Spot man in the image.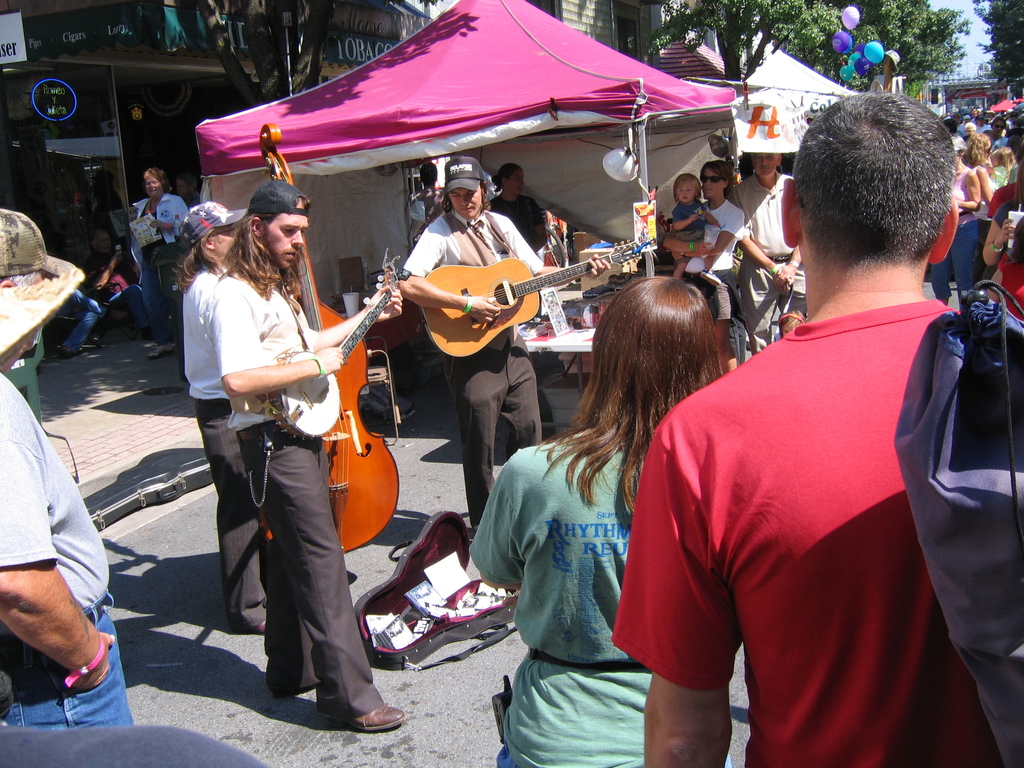
man found at {"x1": 402, "y1": 156, "x2": 614, "y2": 537}.
